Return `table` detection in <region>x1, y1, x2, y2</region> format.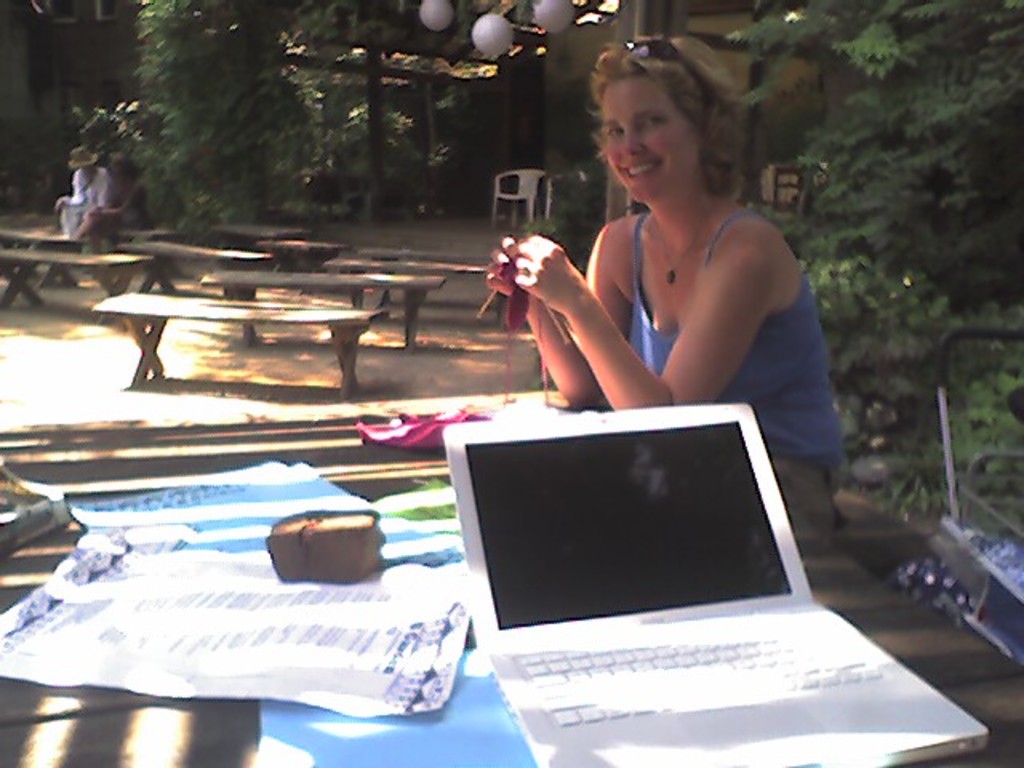
<region>139, 234, 269, 291</region>.
